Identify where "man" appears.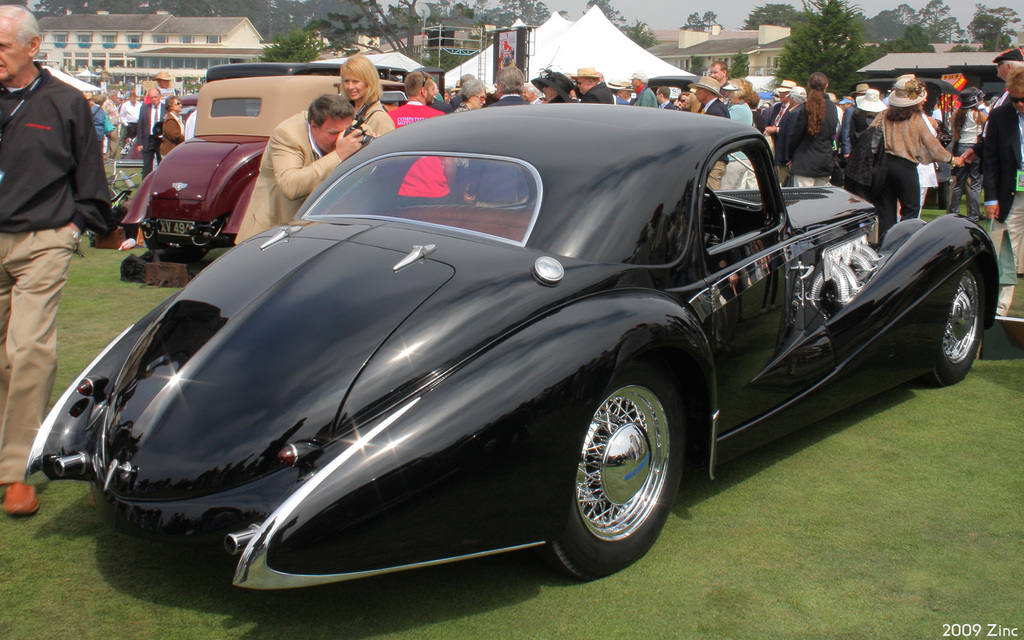
Appears at box=[569, 66, 612, 106].
